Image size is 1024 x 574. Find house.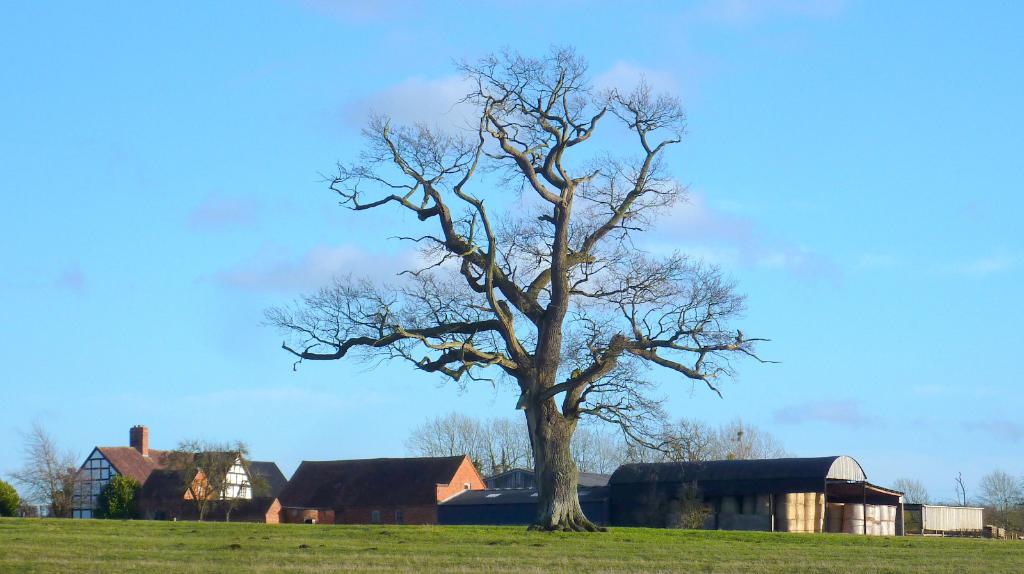
(281, 450, 482, 526).
